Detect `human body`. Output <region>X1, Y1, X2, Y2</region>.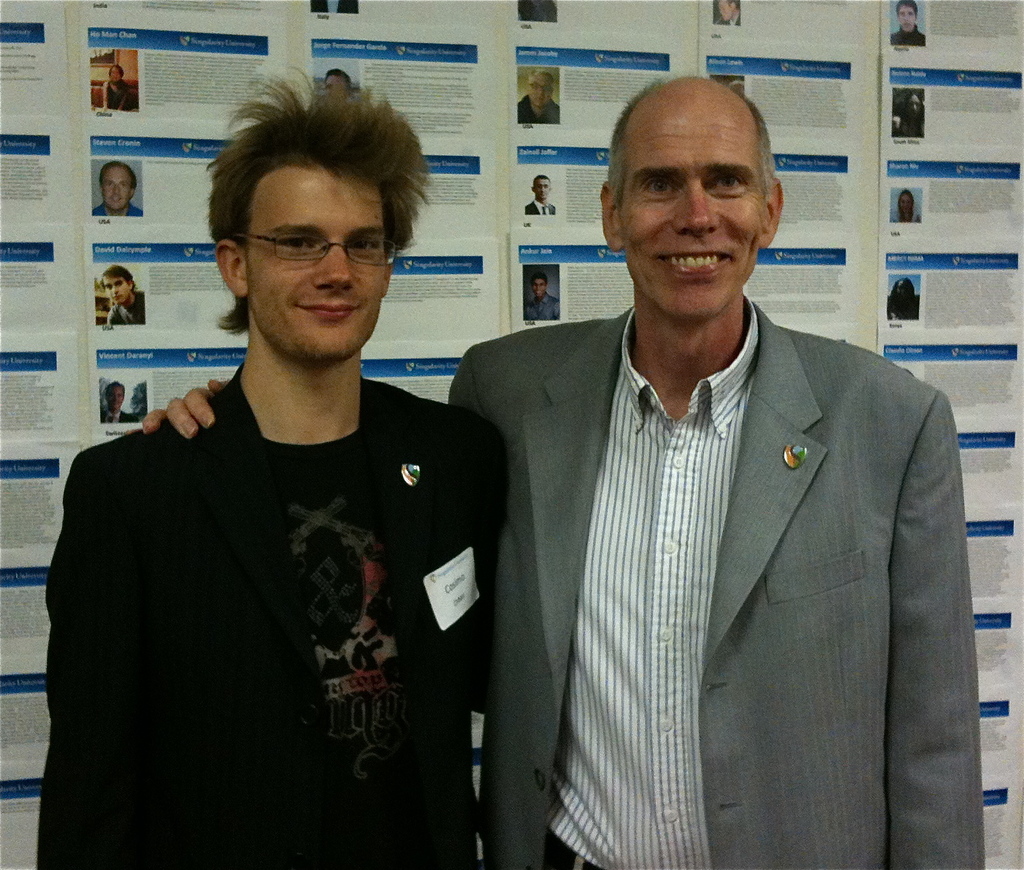
<region>891, 24, 928, 45</region>.
